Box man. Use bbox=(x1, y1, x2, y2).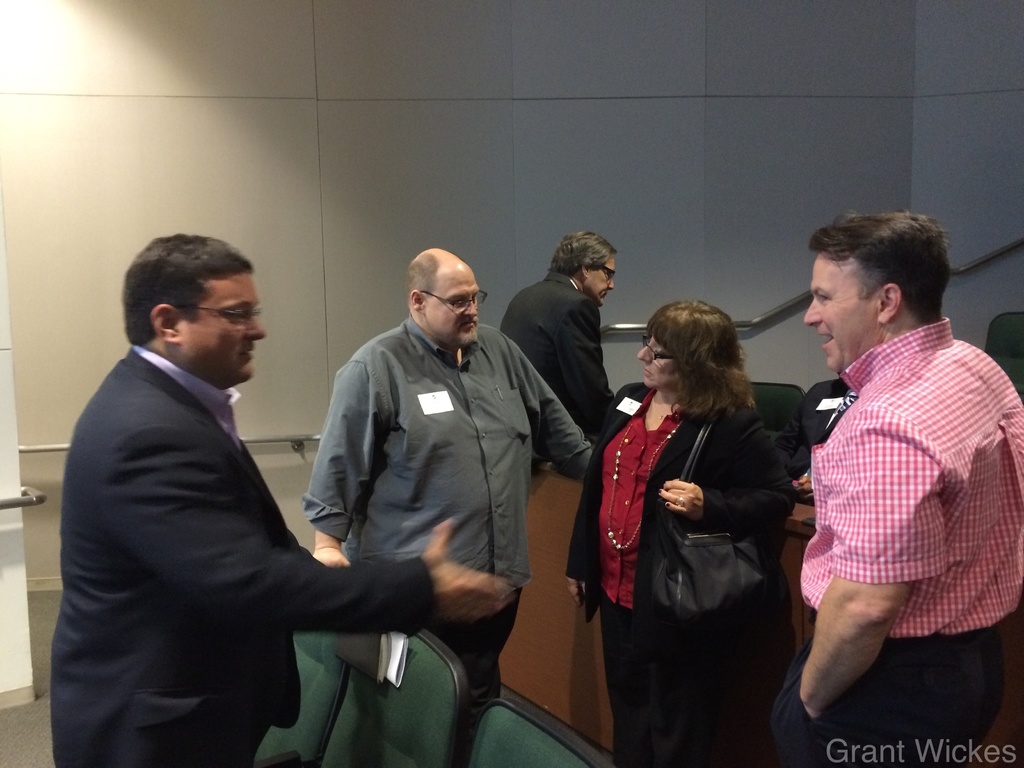
bbox=(68, 237, 500, 767).
